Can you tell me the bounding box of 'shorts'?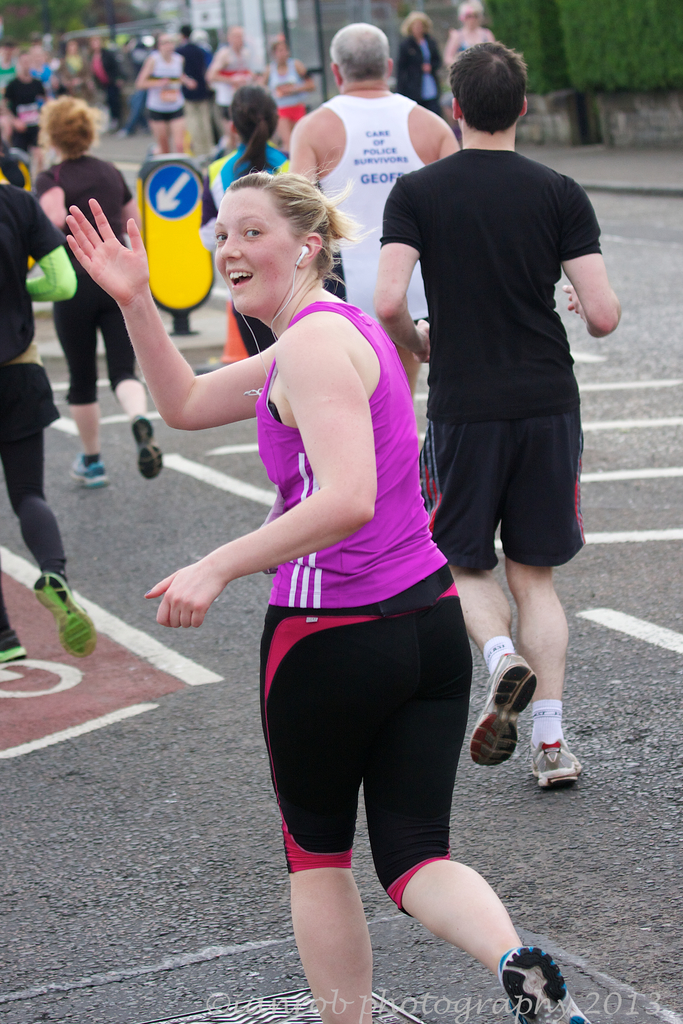
select_region(143, 109, 185, 120).
